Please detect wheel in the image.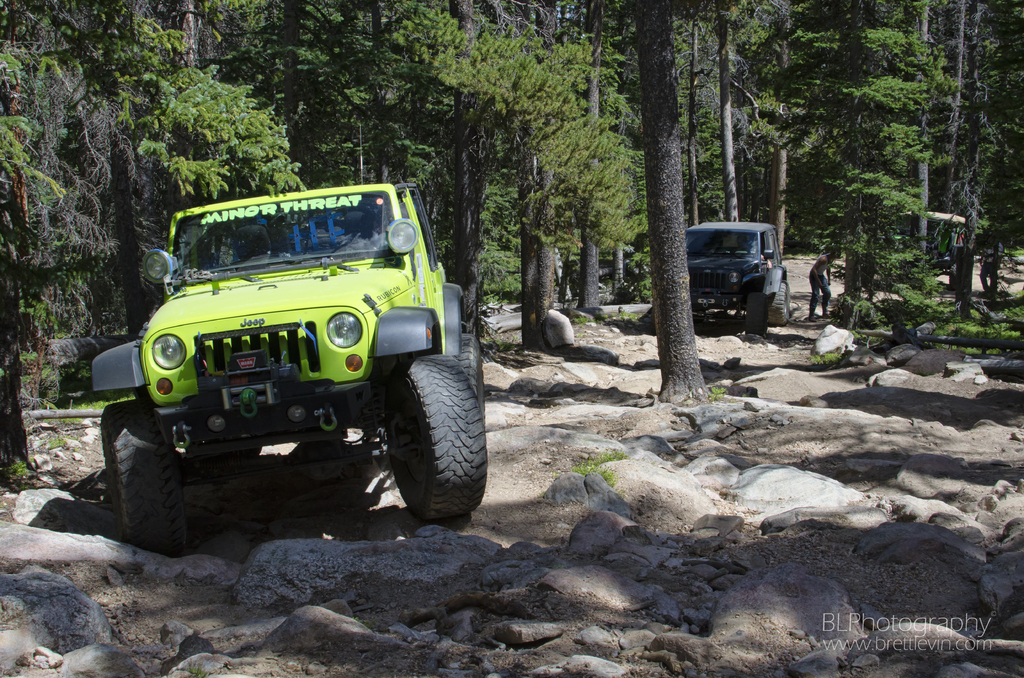
[x1=387, y1=354, x2=489, y2=528].
